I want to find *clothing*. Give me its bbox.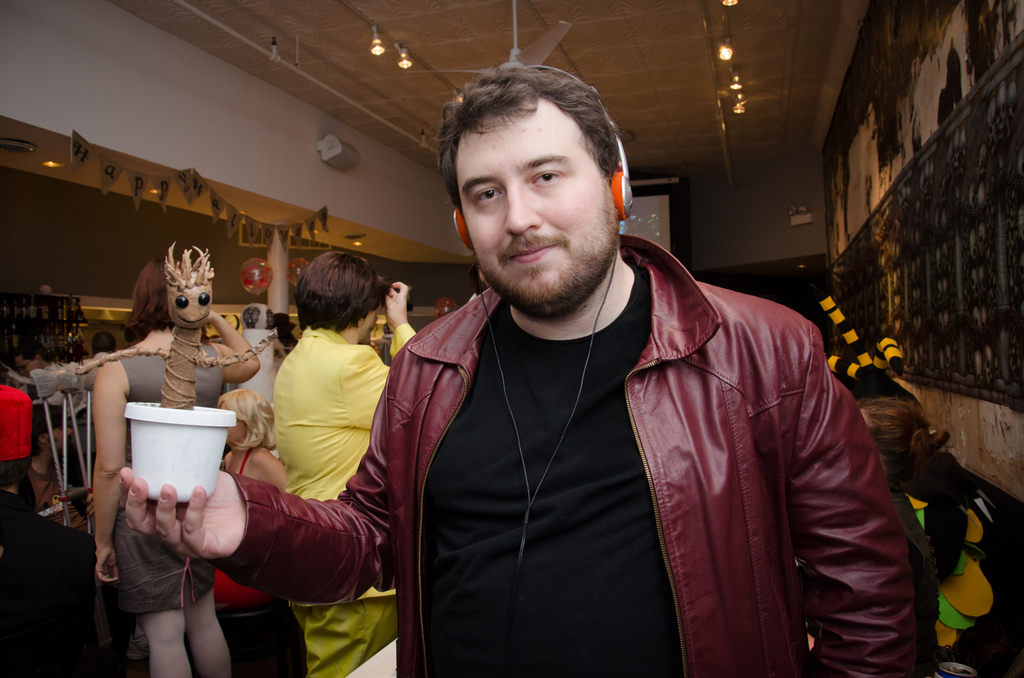
detection(104, 337, 230, 616).
